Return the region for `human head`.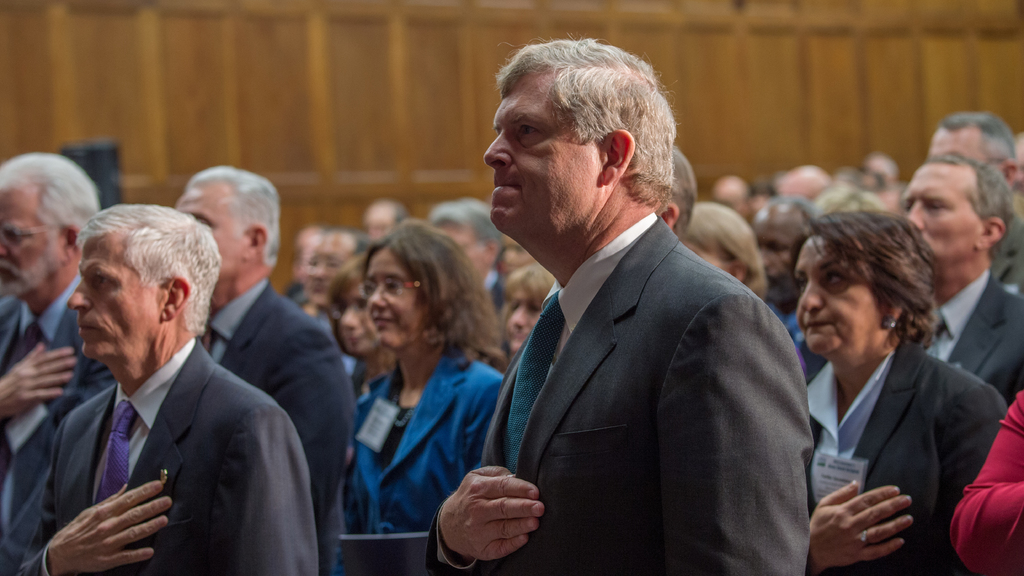
362/220/463/353.
